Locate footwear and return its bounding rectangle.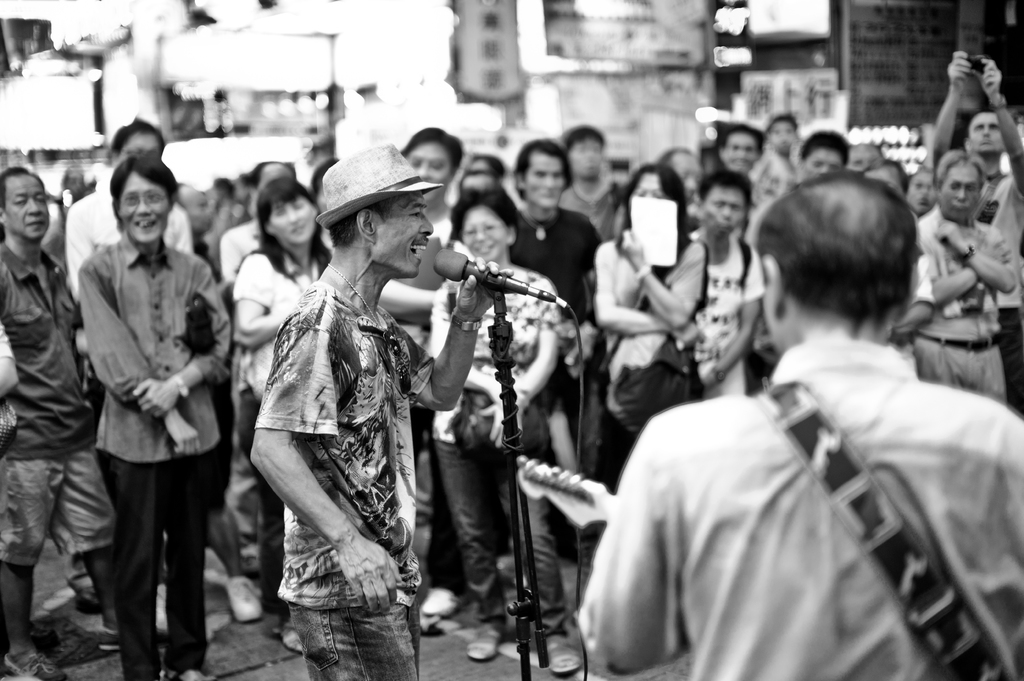
<box>417,587,460,620</box>.
